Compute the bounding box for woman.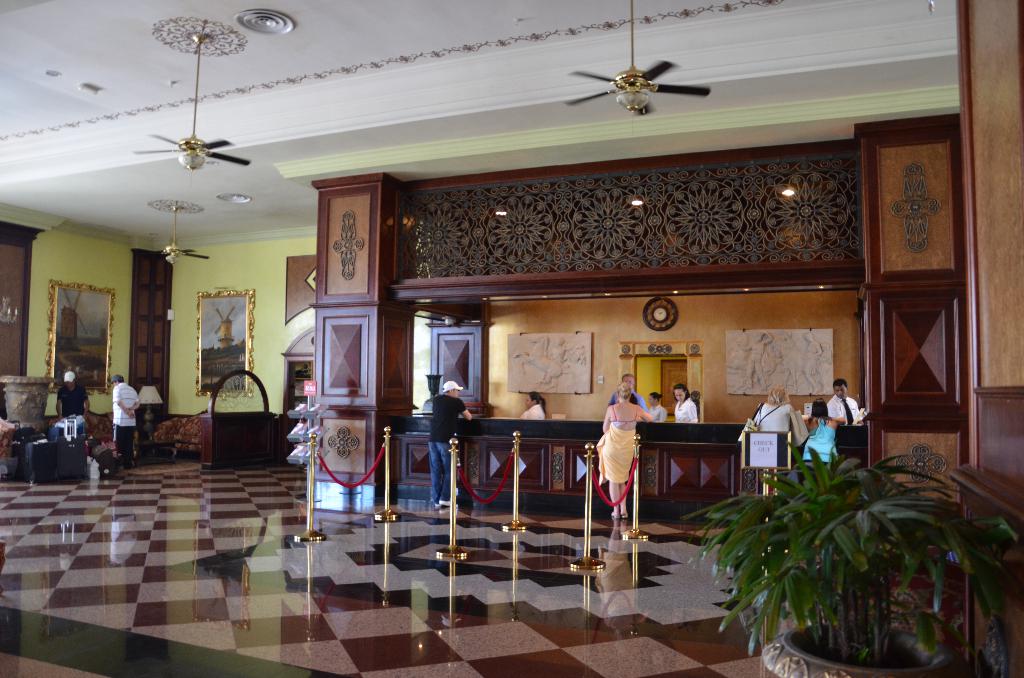
box=[738, 386, 810, 448].
